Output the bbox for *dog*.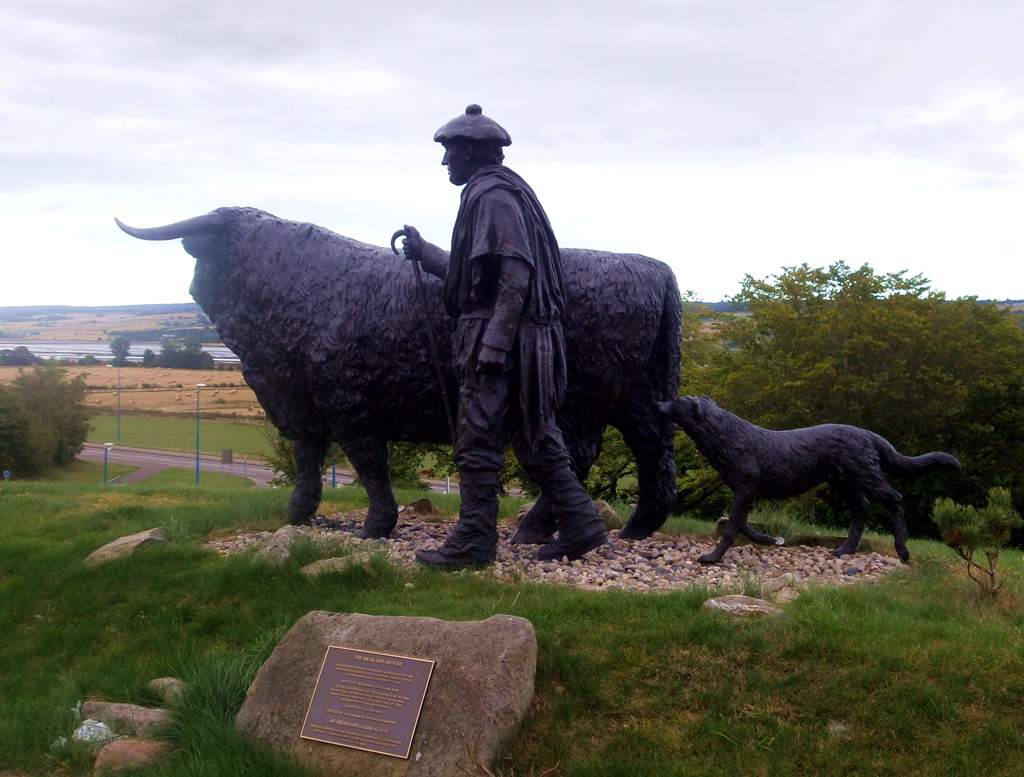
(652,393,963,566).
